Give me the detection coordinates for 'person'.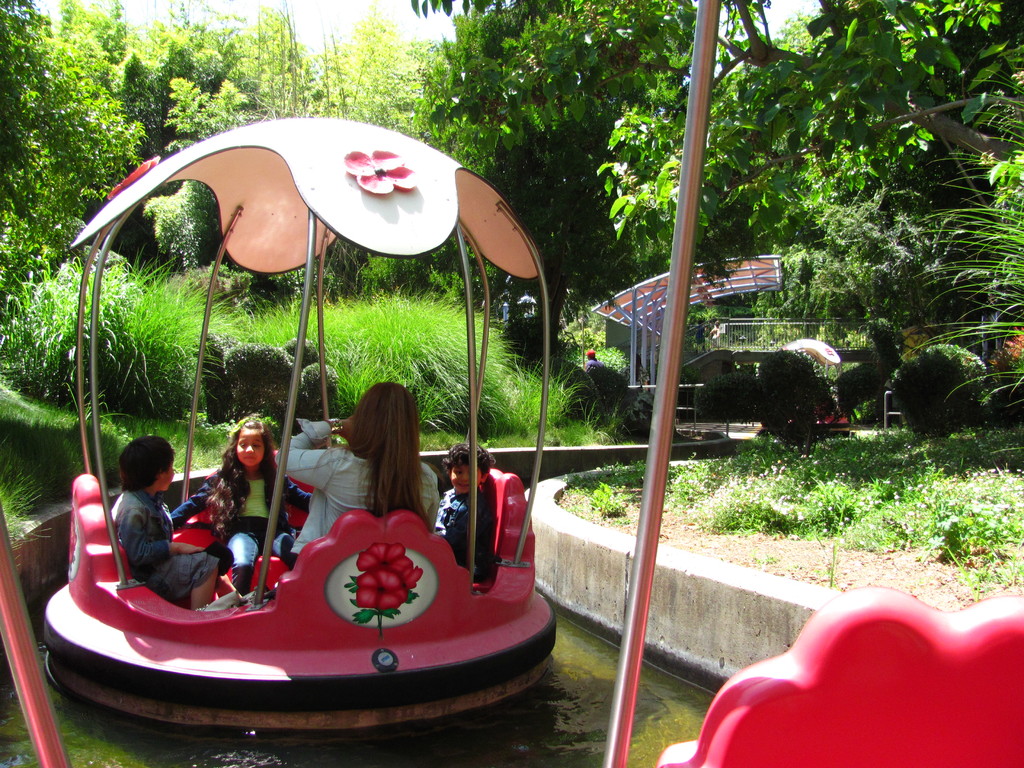
region(109, 436, 227, 614).
